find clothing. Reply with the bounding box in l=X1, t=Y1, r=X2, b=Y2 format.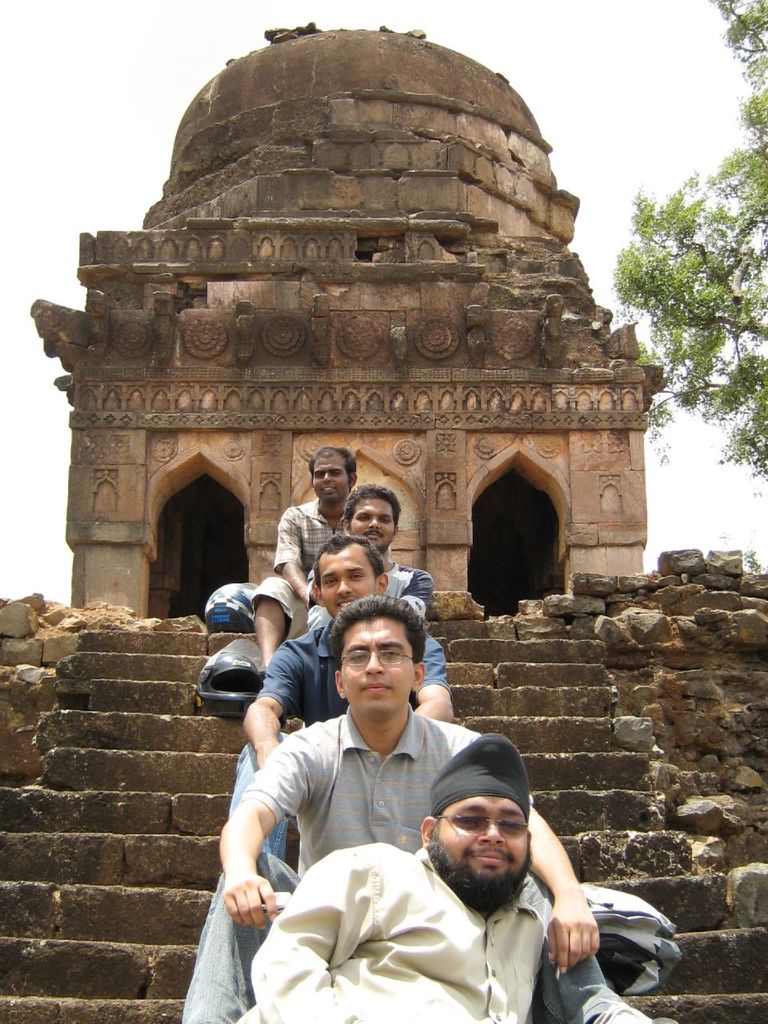
l=229, t=623, r=451, b=862.
